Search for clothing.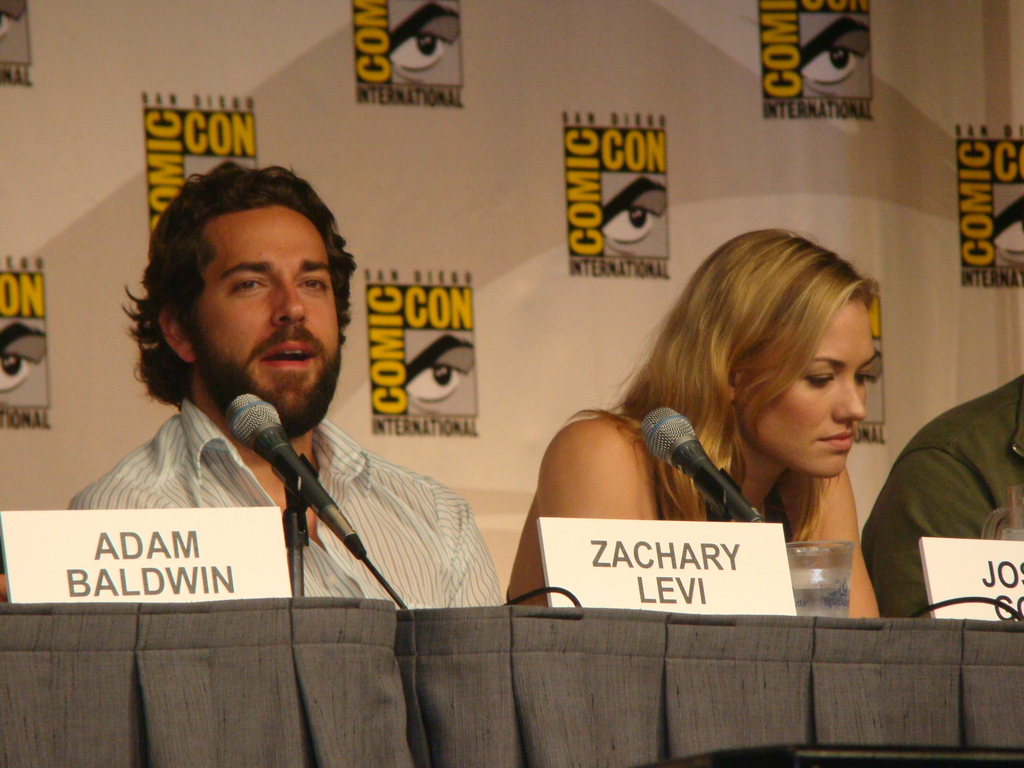
Found at box(865, 373, 1023, 615).
